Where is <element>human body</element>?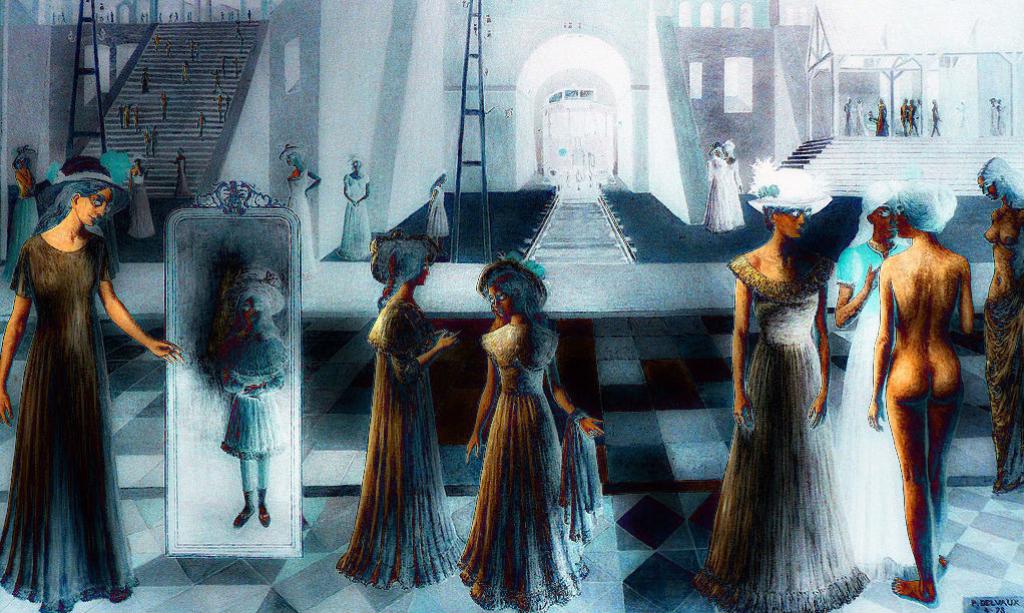
<region>0, 230, 187, 612</region>.
